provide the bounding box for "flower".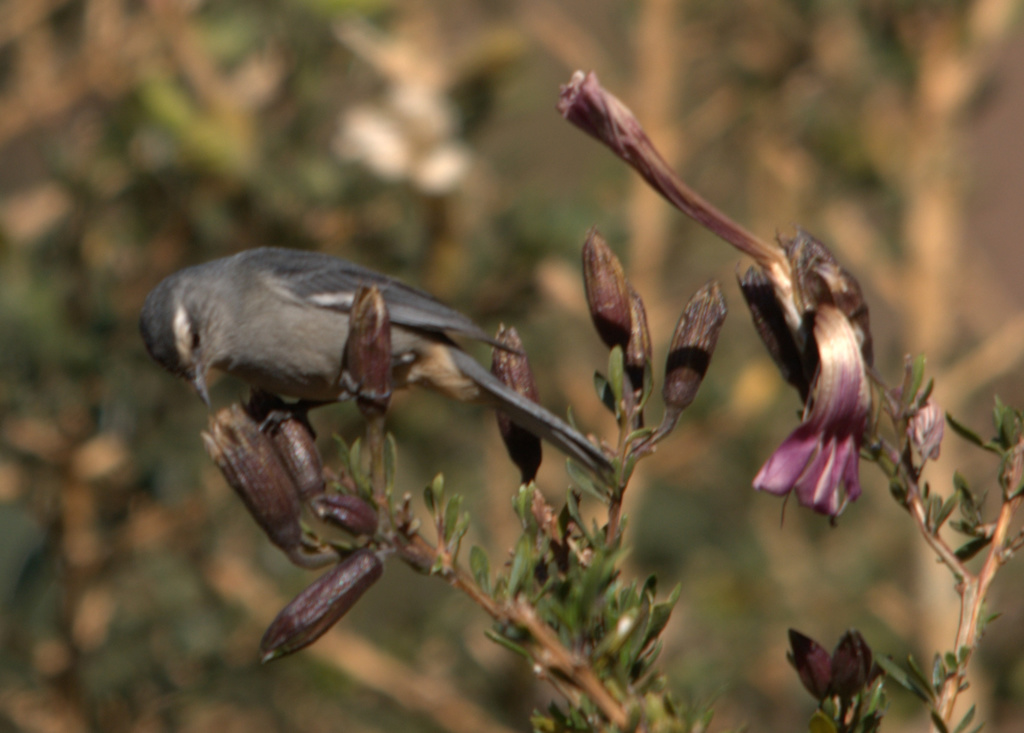
Rect(261, 546, 394, 663).
